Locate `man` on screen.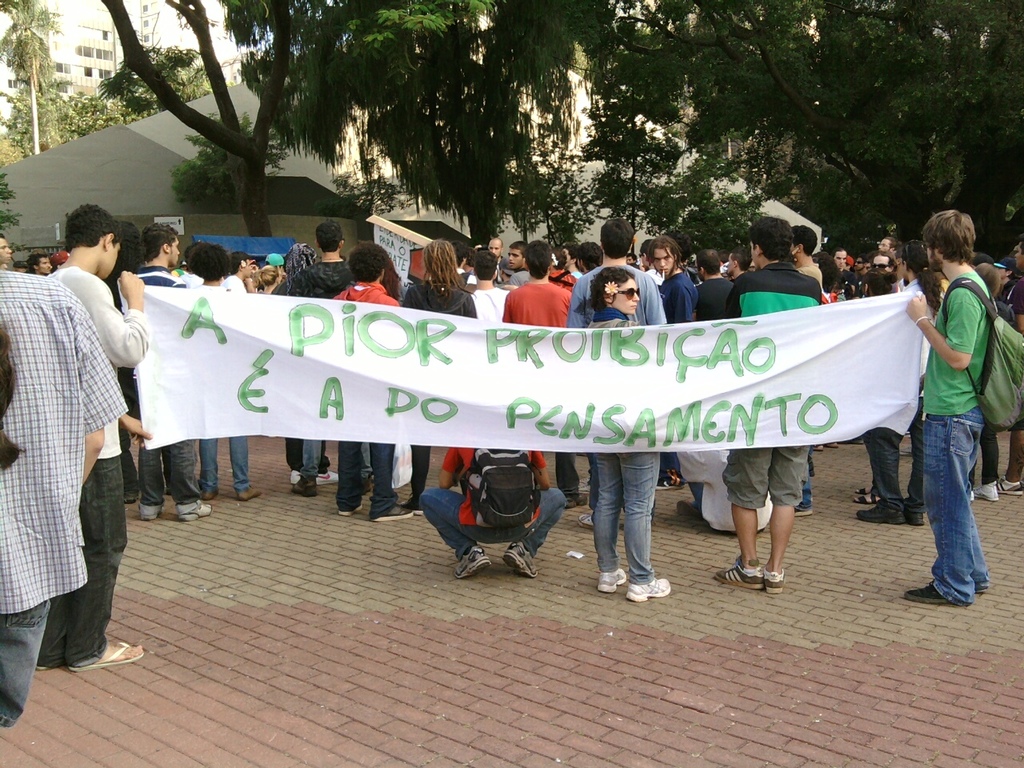
On screen at (877, 237, 897, 255).
